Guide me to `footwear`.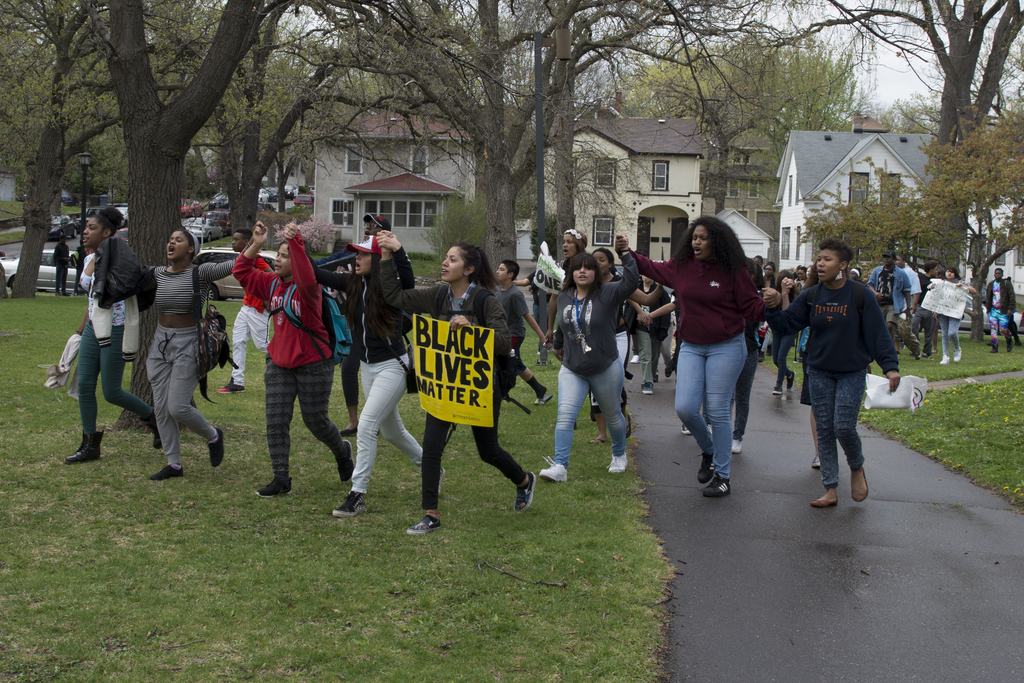
Guidance: select_region(607, 452, 626, 475).
